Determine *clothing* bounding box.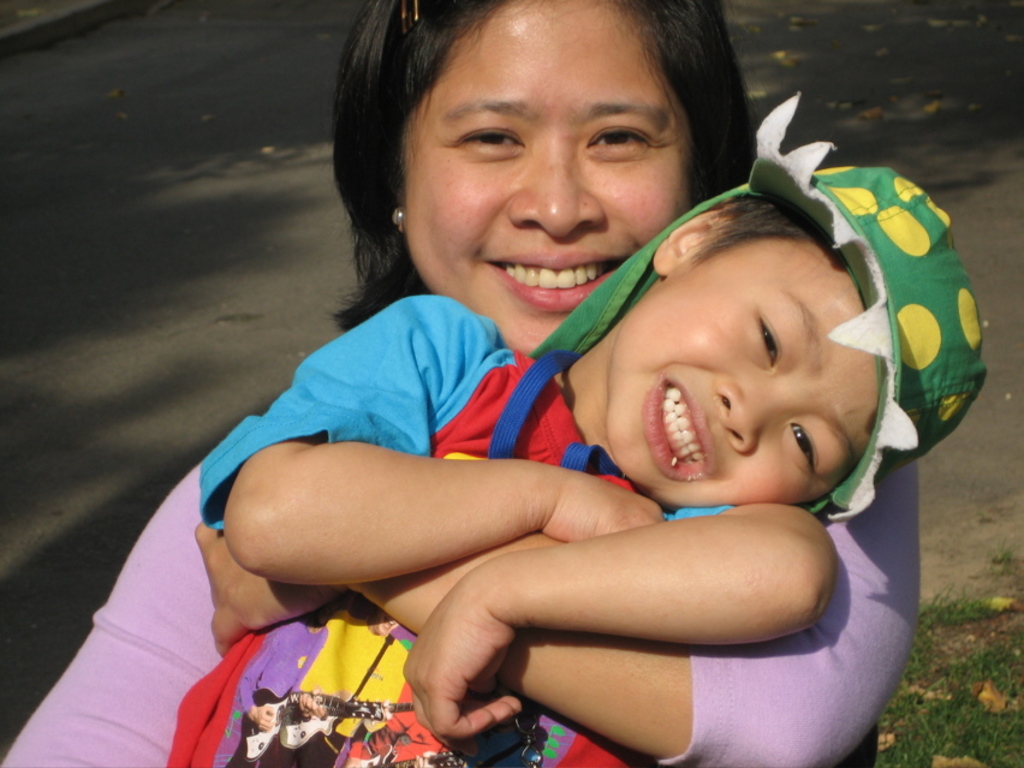
Determined: 522/82/990/526.
